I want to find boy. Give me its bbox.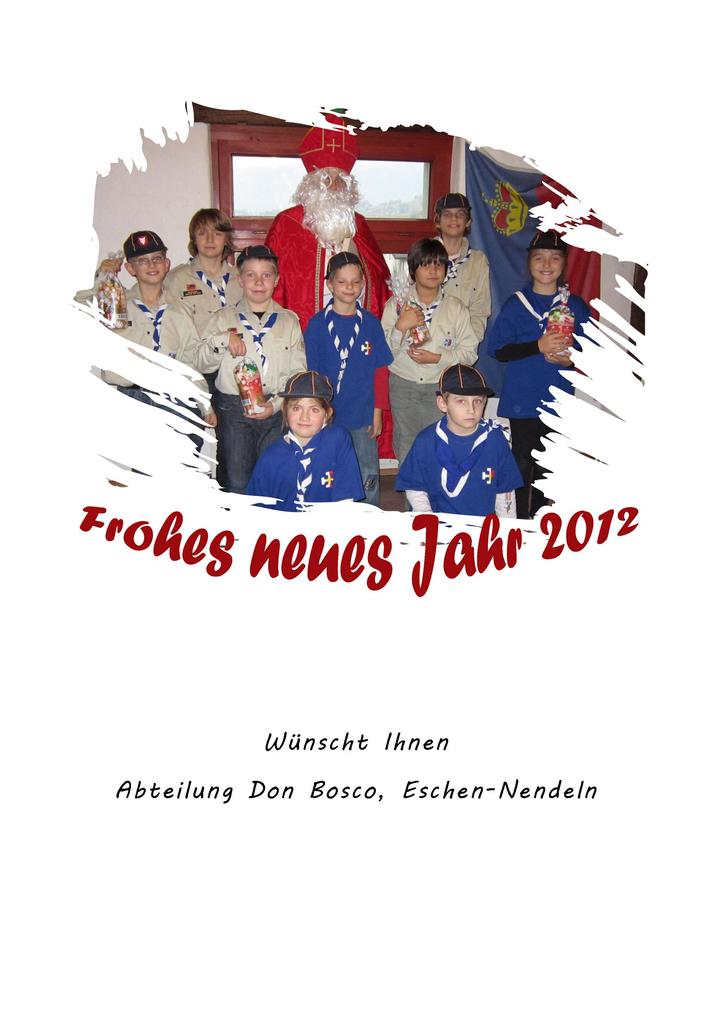
box(398, 362, 520, 525).
